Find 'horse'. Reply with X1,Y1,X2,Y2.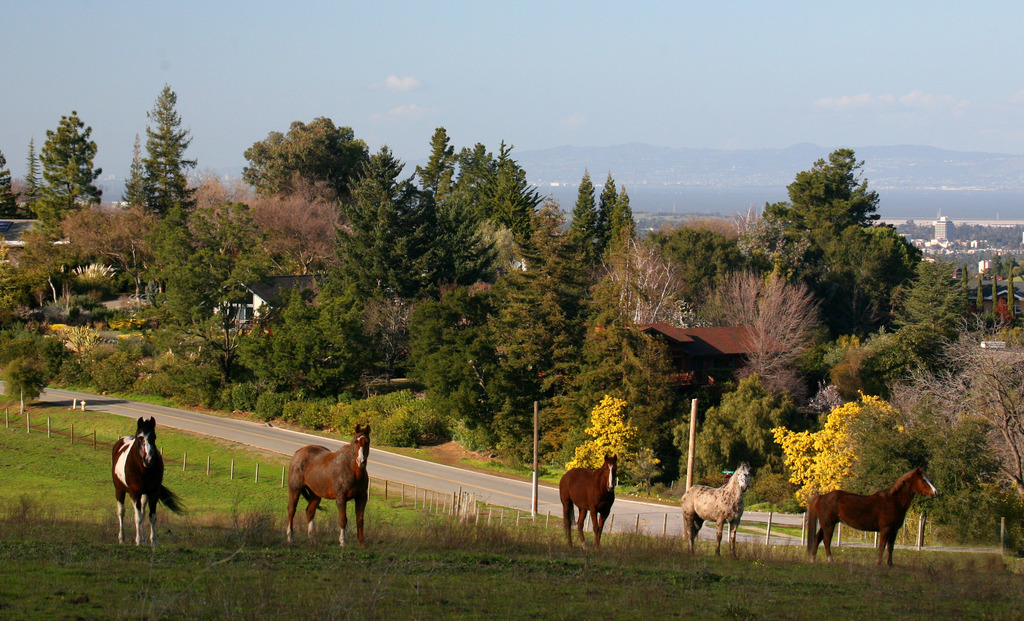
286,424,370,545.
